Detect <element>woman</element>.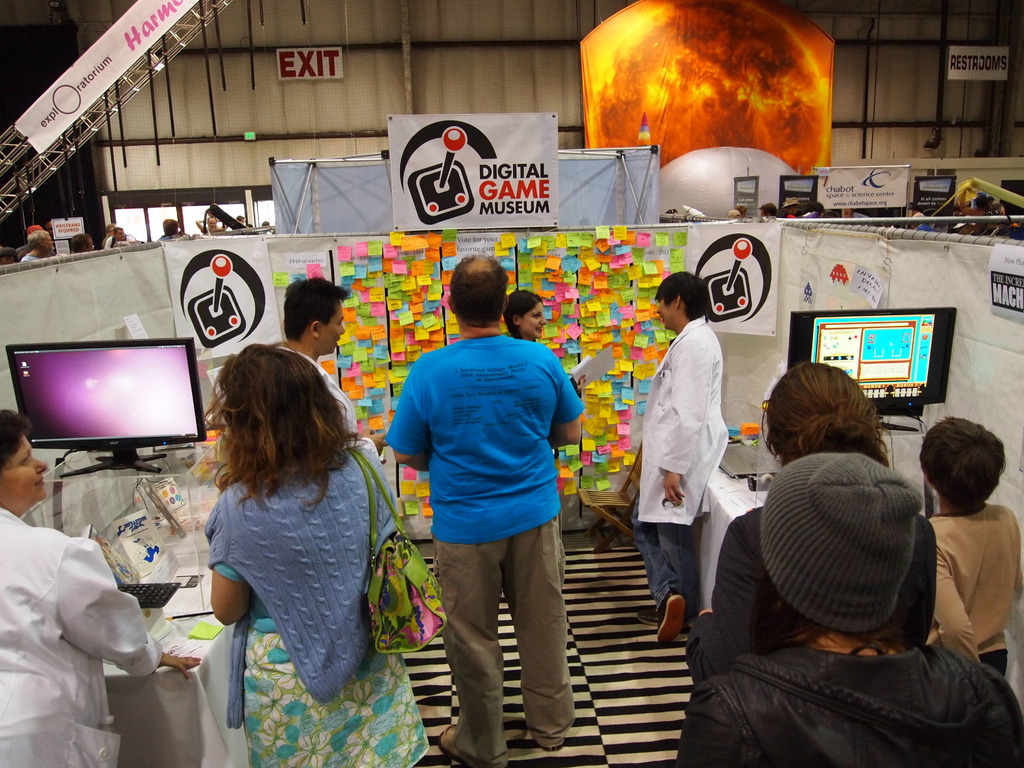
Detected at {"left": 678, "top": 456, "right": 1023, "bottom": 767}.
